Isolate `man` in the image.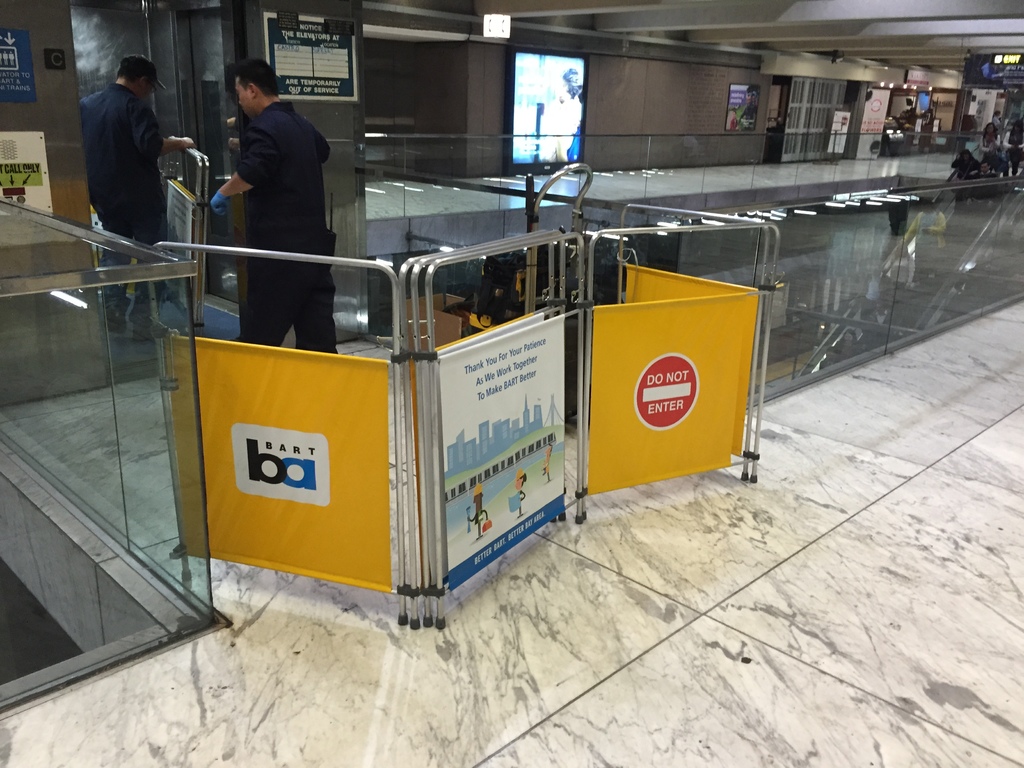
Isolated region: region(857, 260, 895, 338).
